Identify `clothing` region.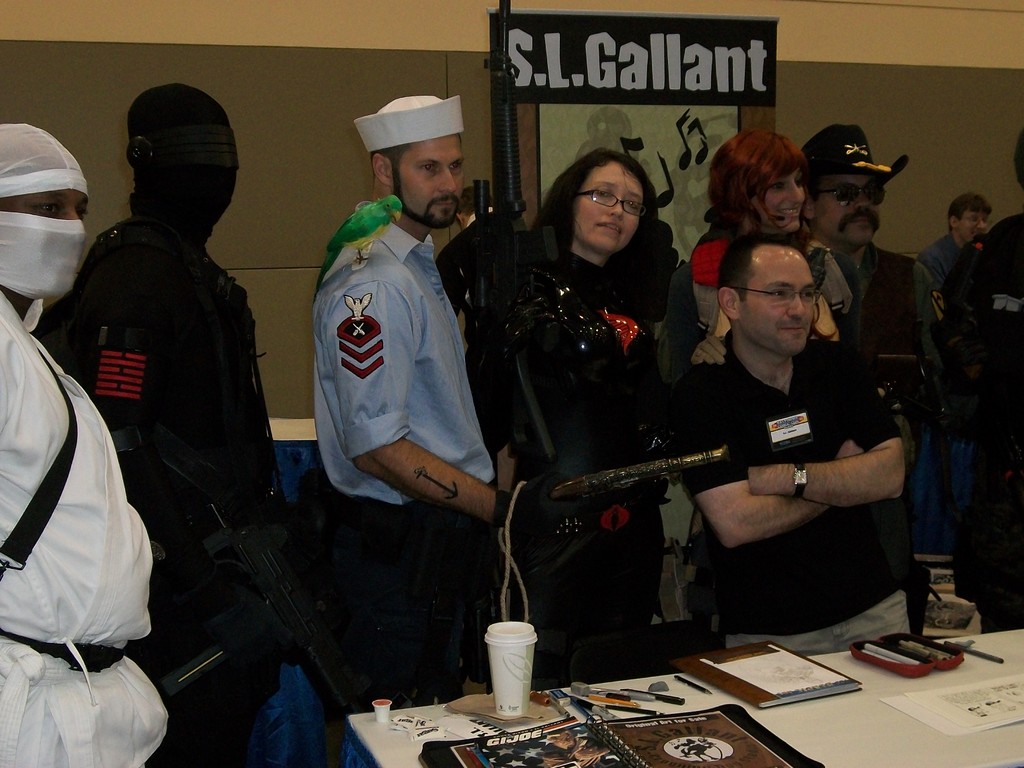
Region: left=480, top=244, right=661, bottom=681.
